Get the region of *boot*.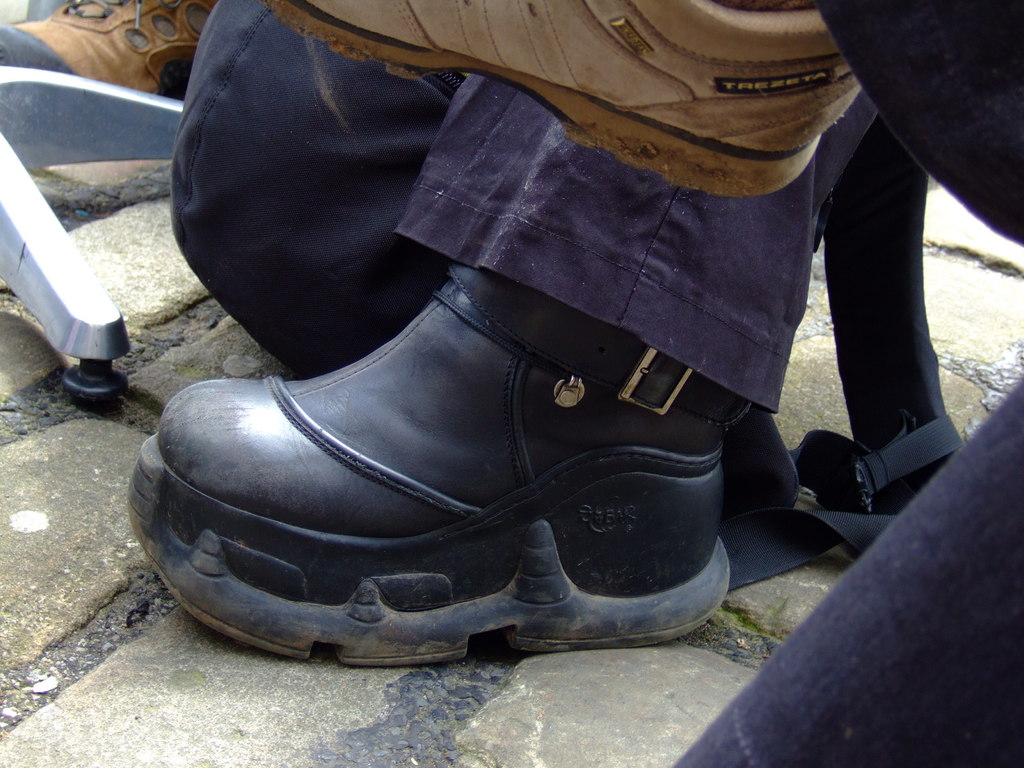
x1=123 y1=264 x2=730 y2=664.
